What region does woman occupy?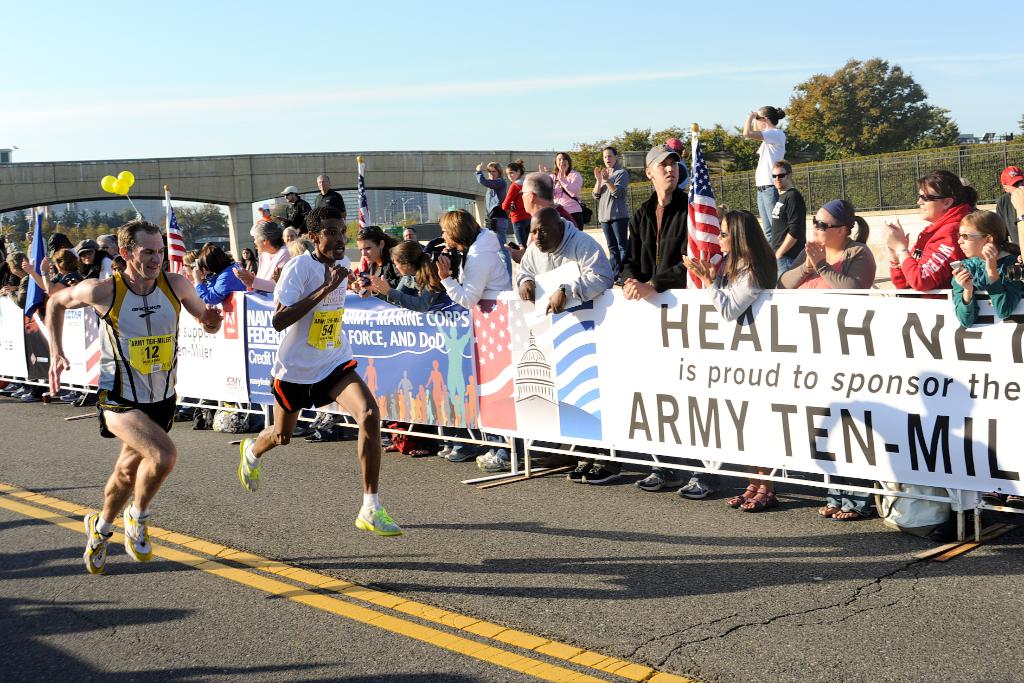
[364,238,476,463].
